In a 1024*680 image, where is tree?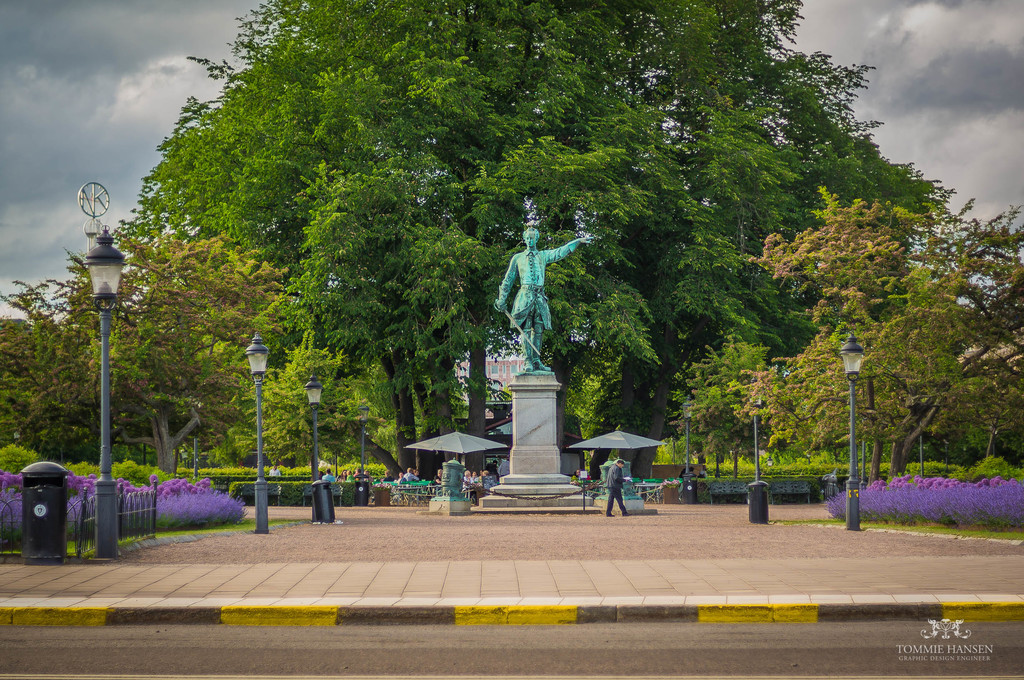
pyautogui.locateOnScreen(663, 337, 774, 482).
